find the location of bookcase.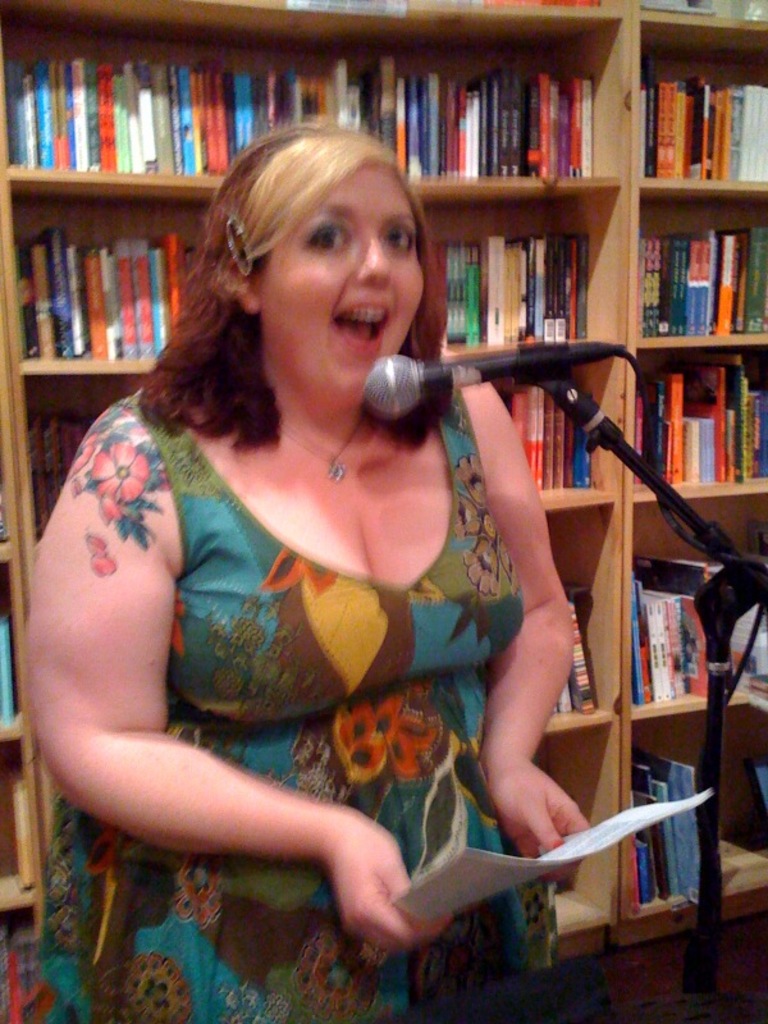
Location: left=104, top=72, right=767, bottom=973.
